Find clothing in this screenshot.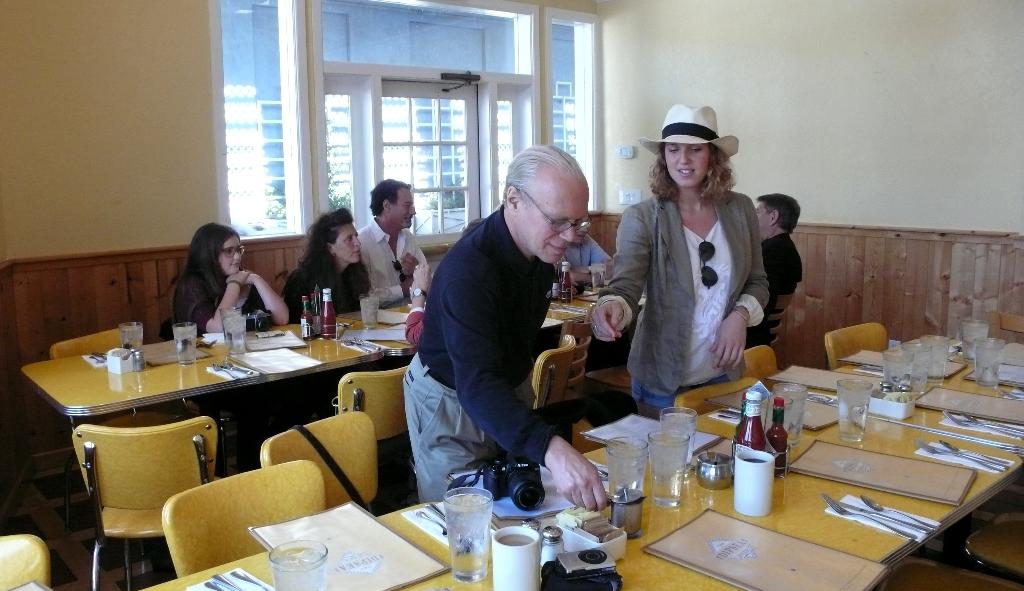
The bounding box for clothing is left=417, top=209, right=548, bottom=468.
